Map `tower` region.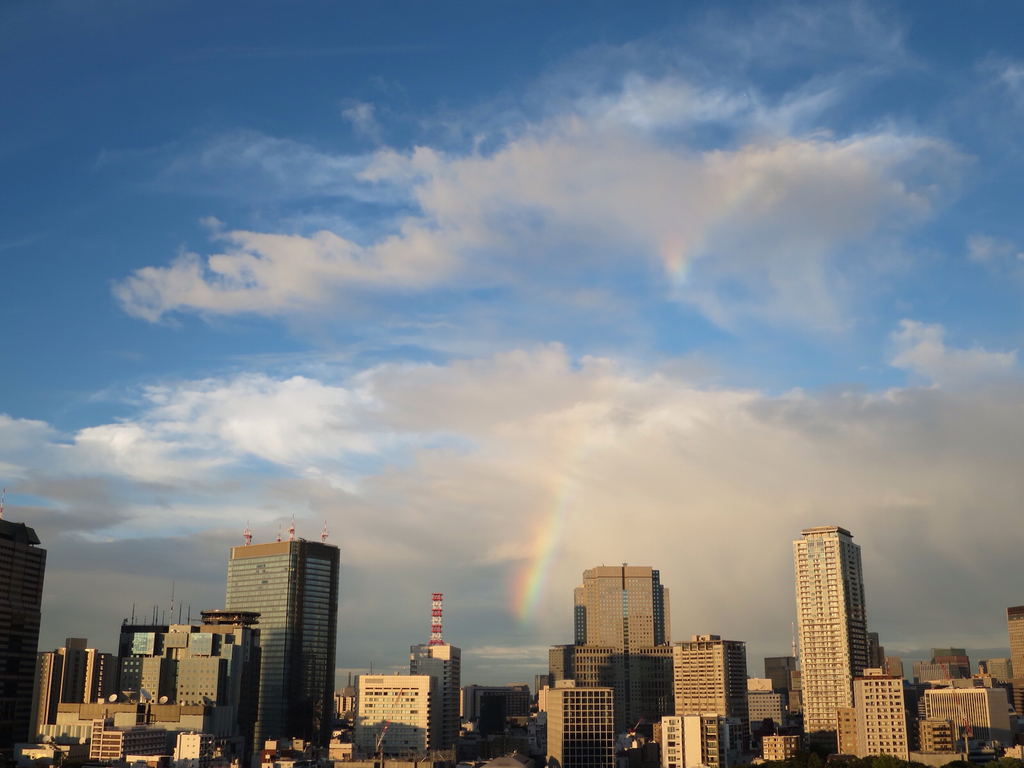
Mapped to (673, 636, 758, 765).
